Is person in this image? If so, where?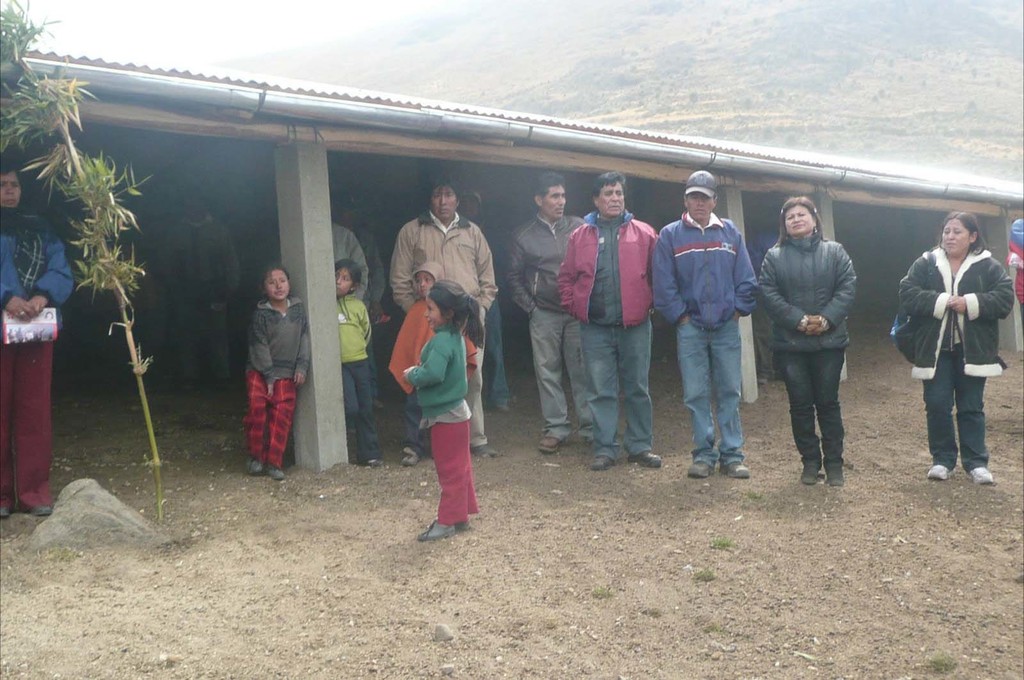
Yes, at l=758, t=200, r=856, b=492.
